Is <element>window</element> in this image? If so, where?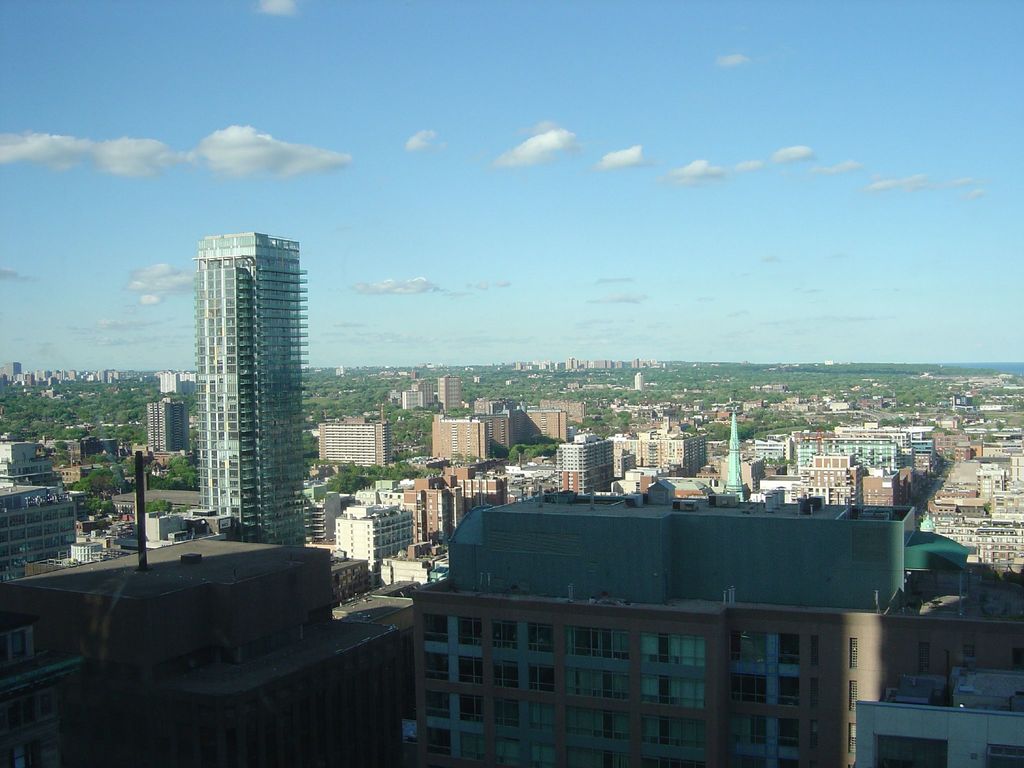
Yes, at [left=730, top=713, right=765, bottom=746].
